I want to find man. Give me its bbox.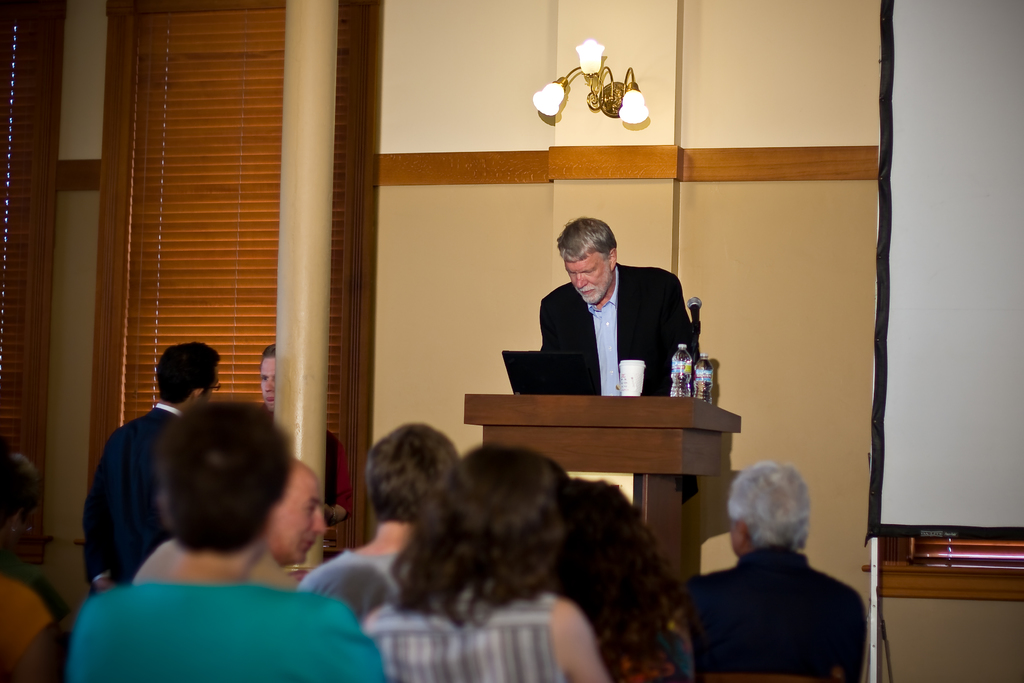
<box>300,421,458,621</box>.
